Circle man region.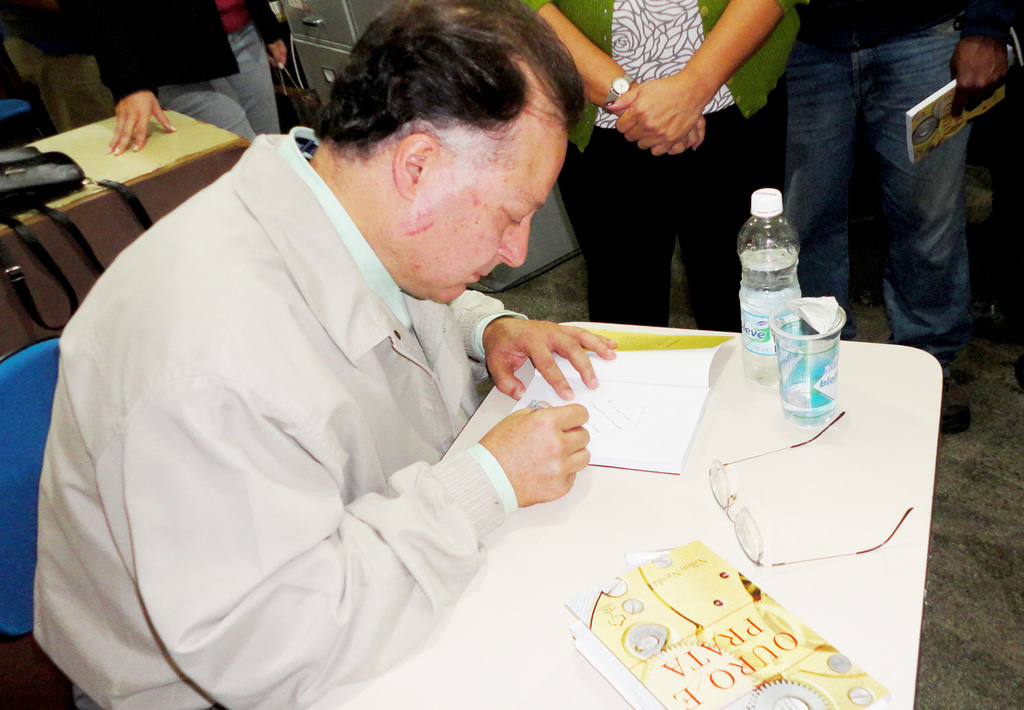
Region: (47, 30, 731, 679).
